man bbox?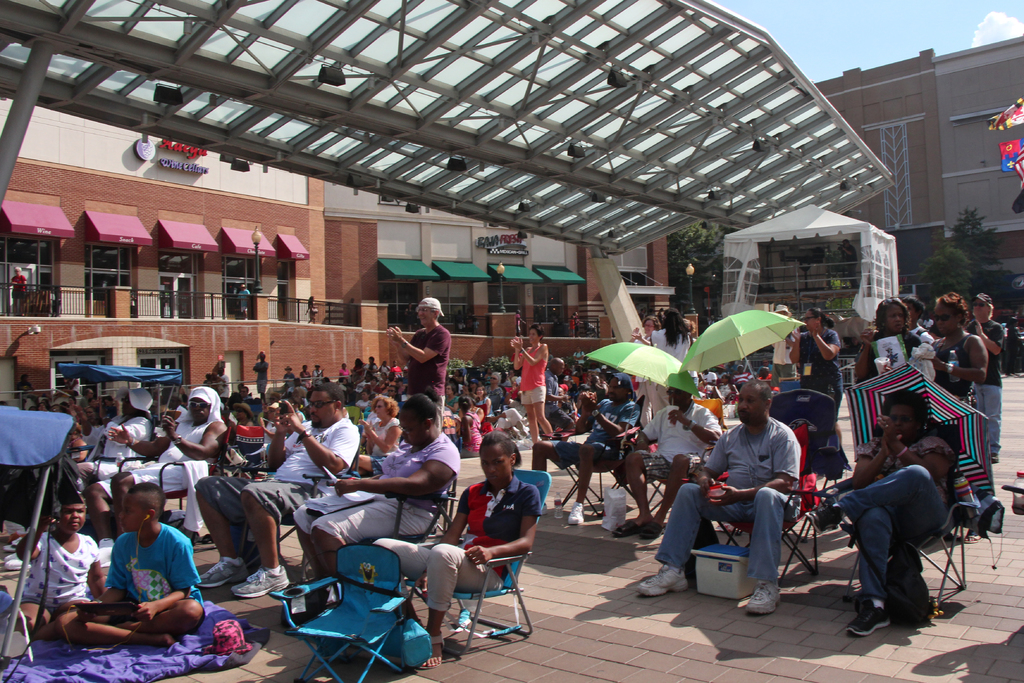
left=757, top=361, right=773, bottom=373
